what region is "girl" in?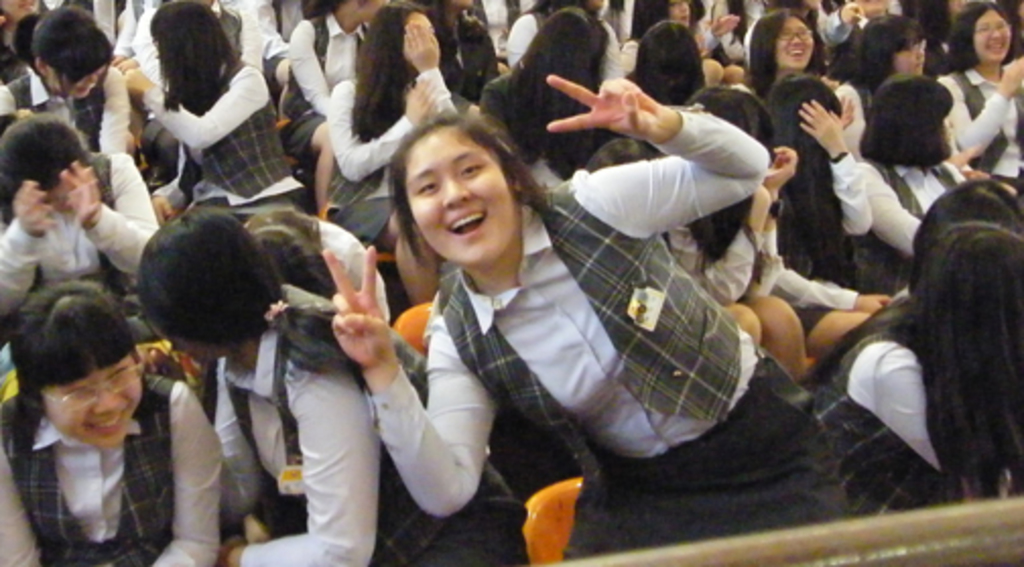
box=[317, 4, 467, 313].
